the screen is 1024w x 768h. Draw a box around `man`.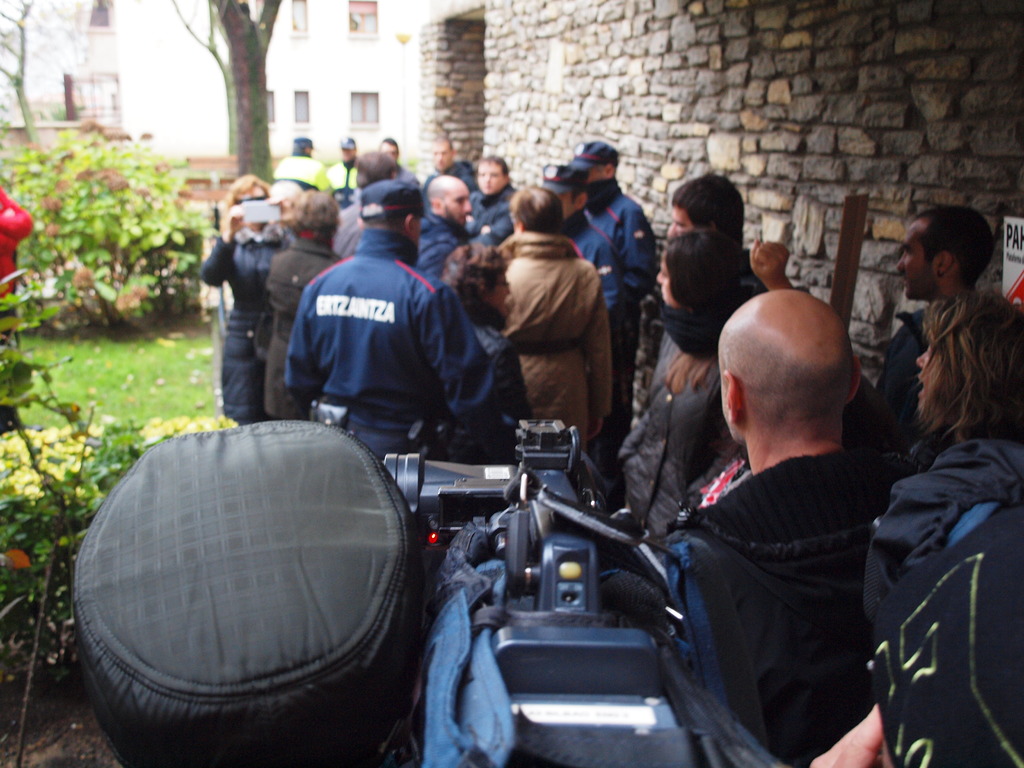
select_region(662, 168, 749, 253).
